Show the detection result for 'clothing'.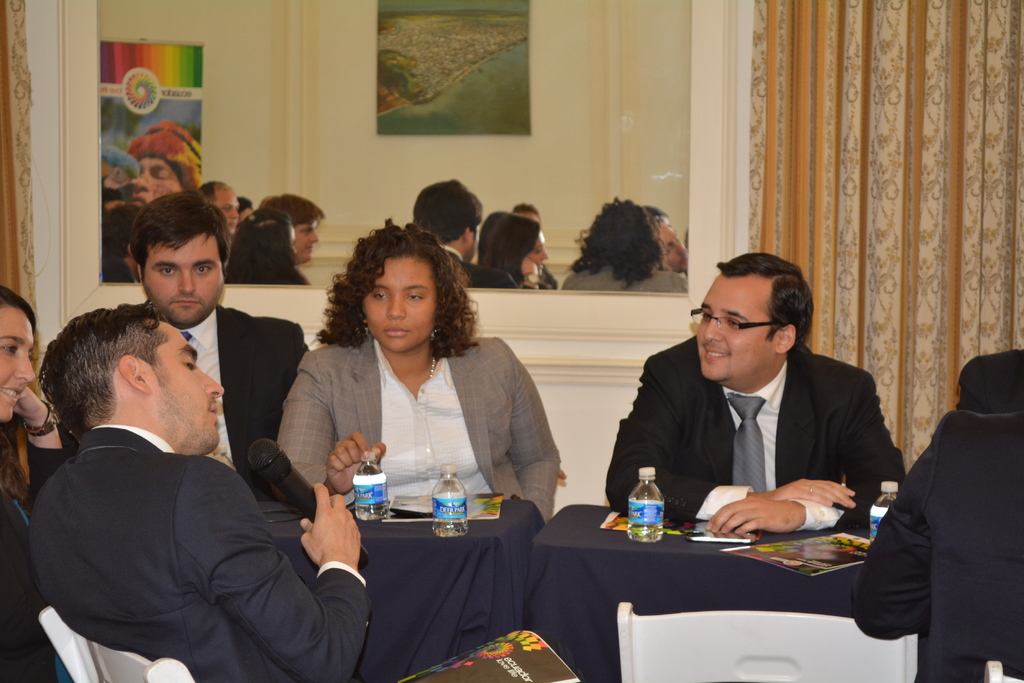
18,349,383,682.
